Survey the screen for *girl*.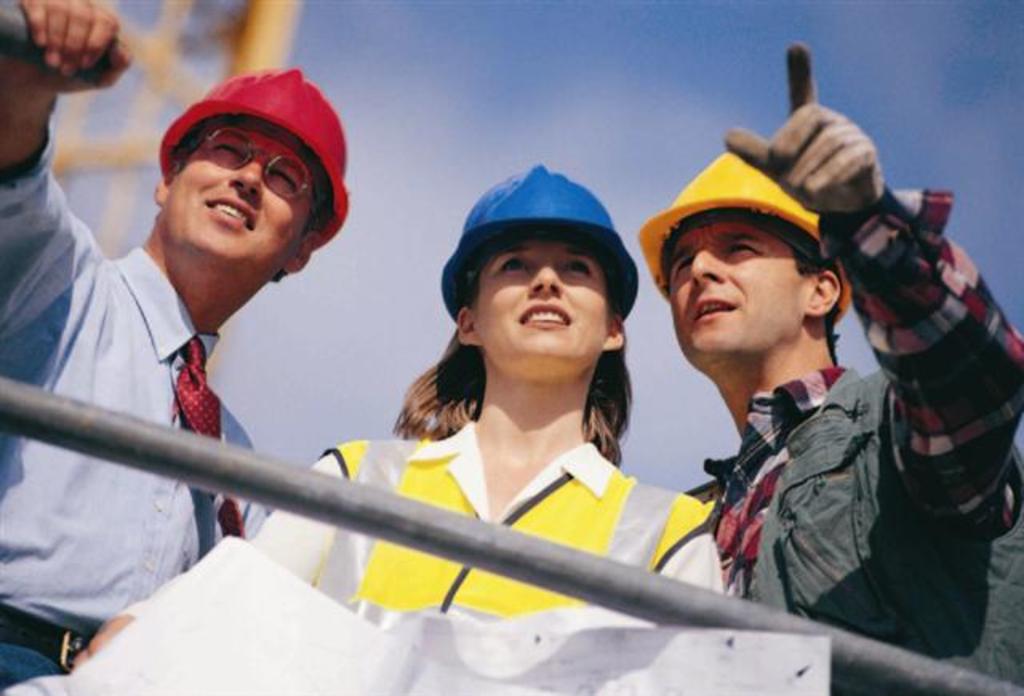
Survey found: (left=75, top=162, right=722, bottom=664).
